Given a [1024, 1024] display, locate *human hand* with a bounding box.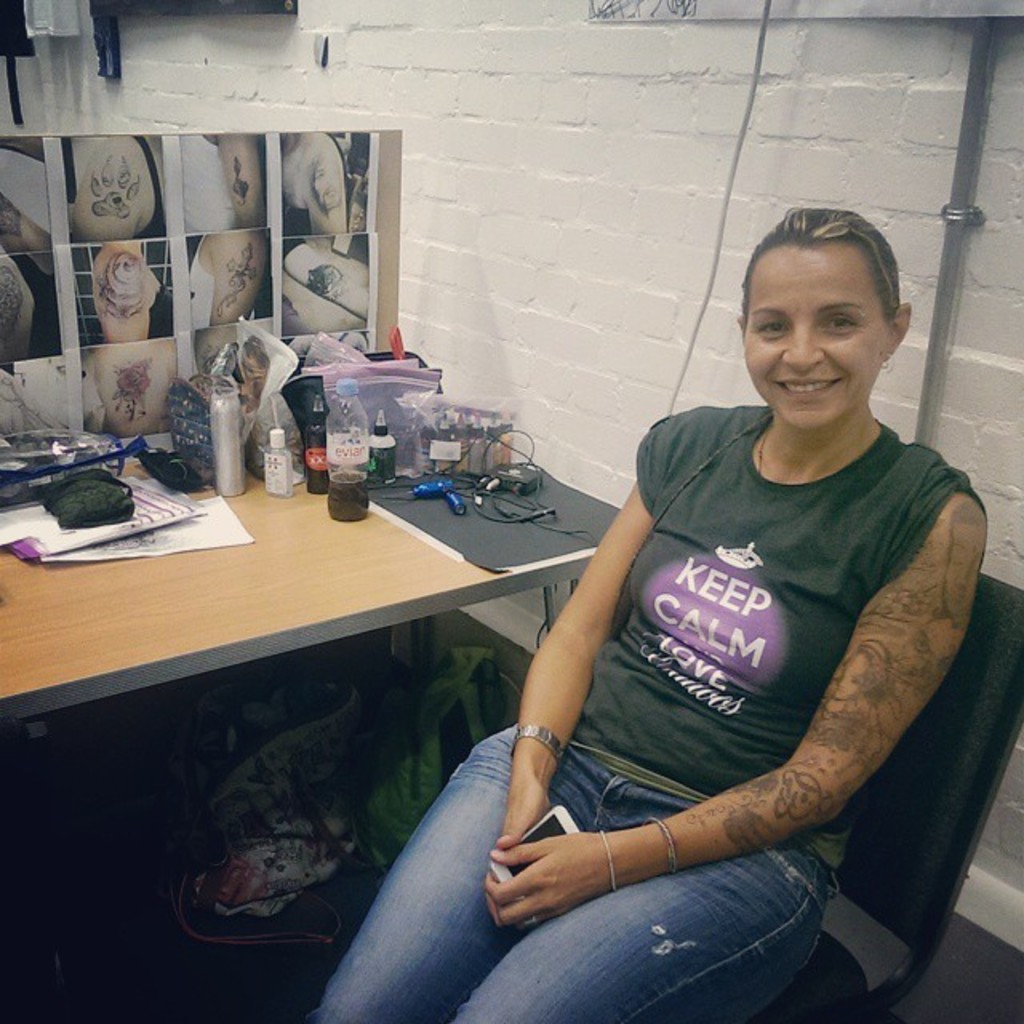
Located: (x1=480, y1=787, x2=547, y2=930).
